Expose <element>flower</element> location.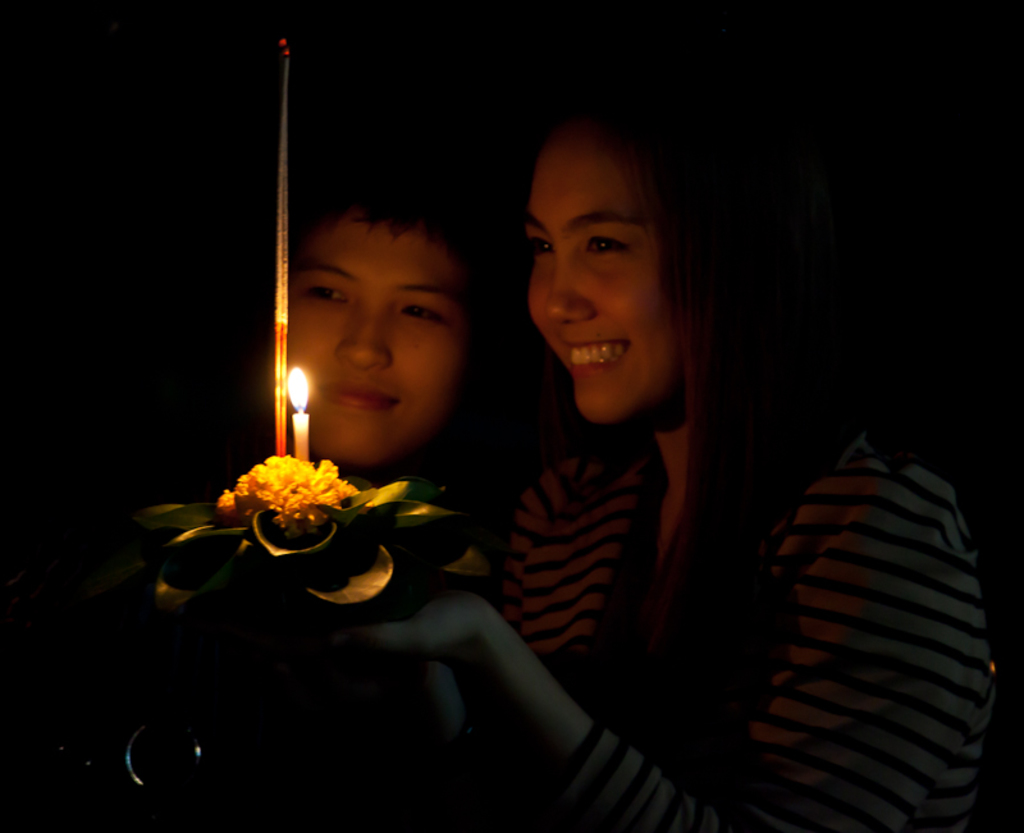
Exposed at 219, 448, 353, 534.
